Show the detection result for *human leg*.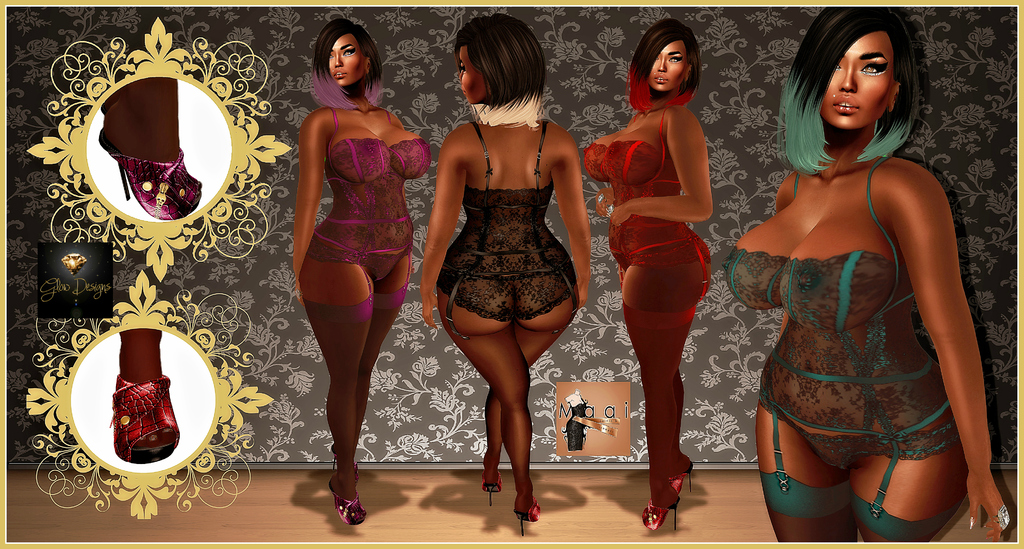
box=[435, 250, 540, 536].
